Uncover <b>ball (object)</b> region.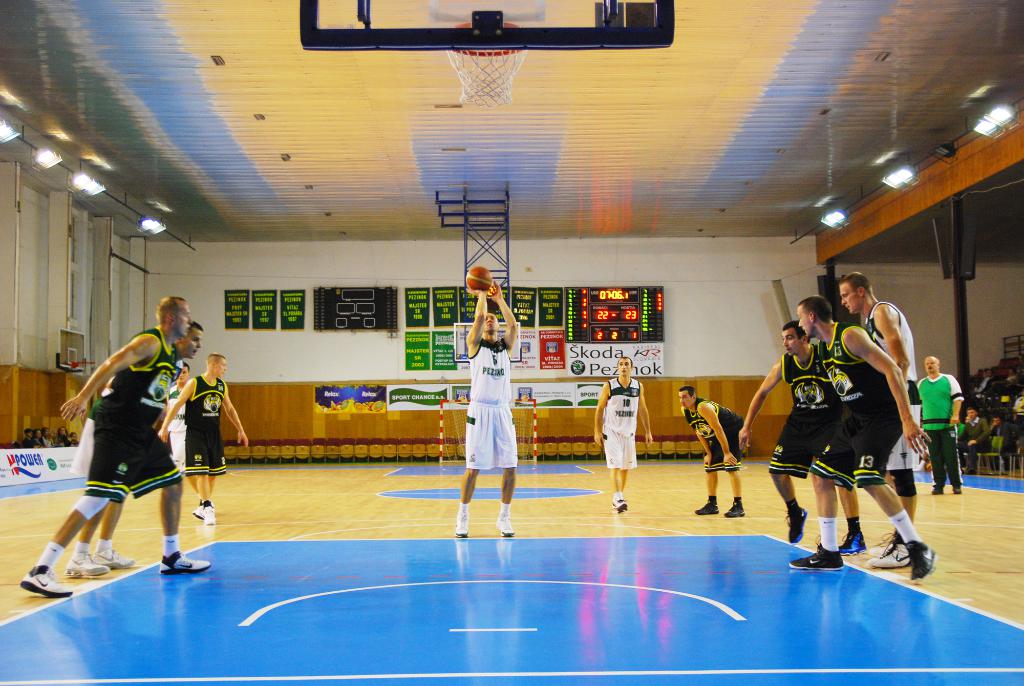
Uncovered: {"x1": 466, "y1": 266, "x2": 491, "y2": 292}.
